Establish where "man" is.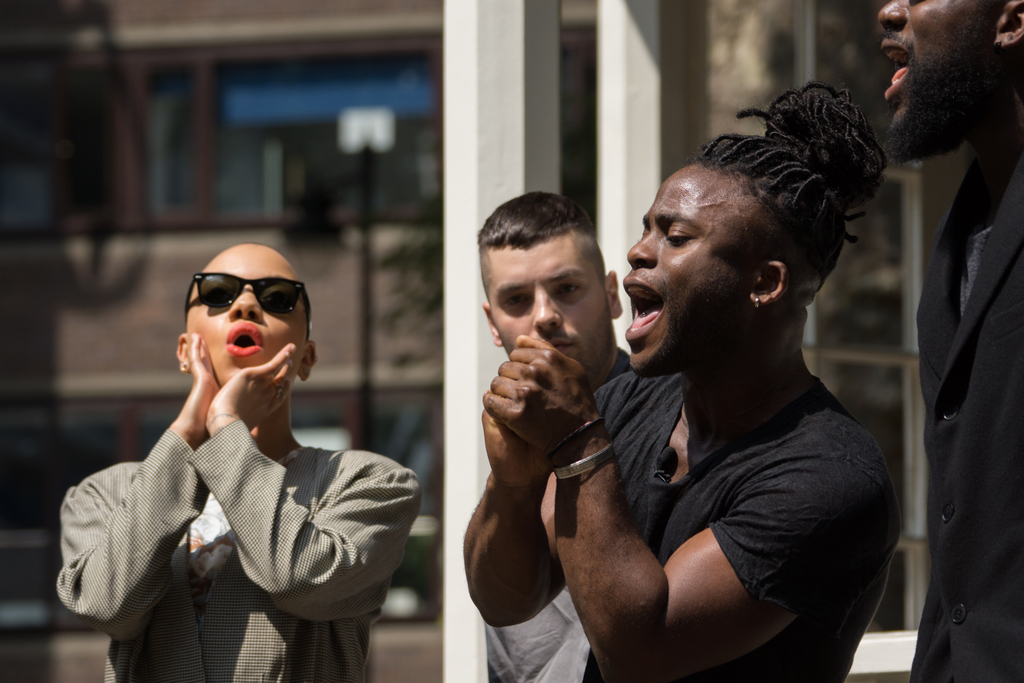
Established at l=481, t=190, r=641, b=682.
